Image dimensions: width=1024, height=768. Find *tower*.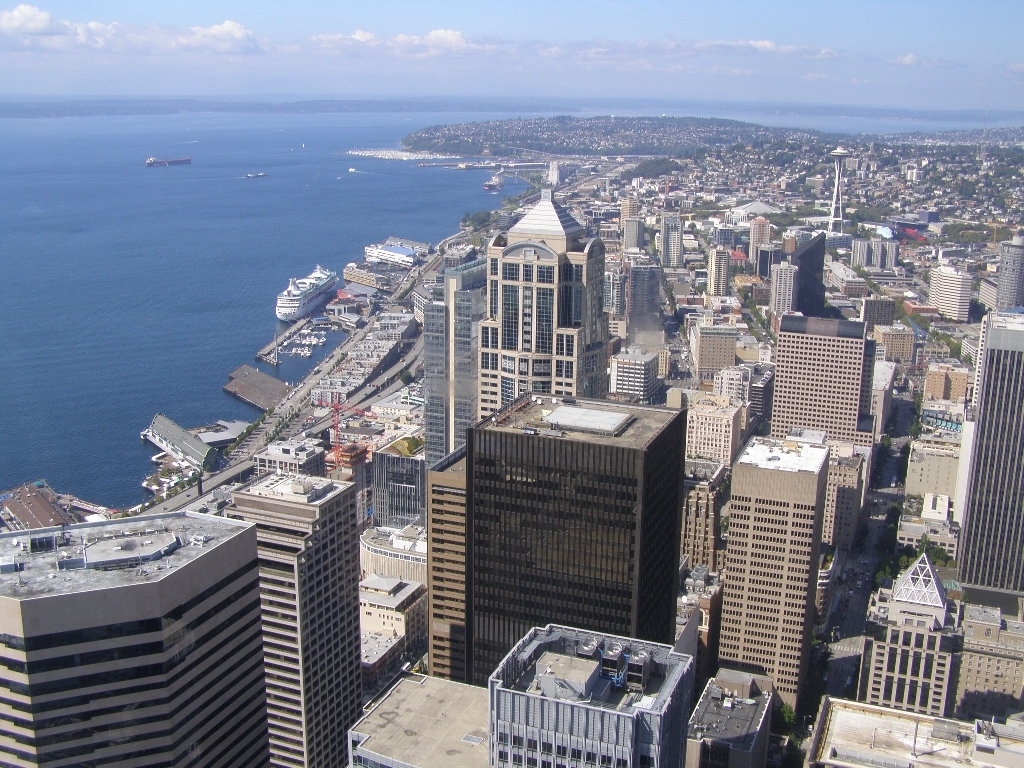
region(863, 544, 959, 726).
